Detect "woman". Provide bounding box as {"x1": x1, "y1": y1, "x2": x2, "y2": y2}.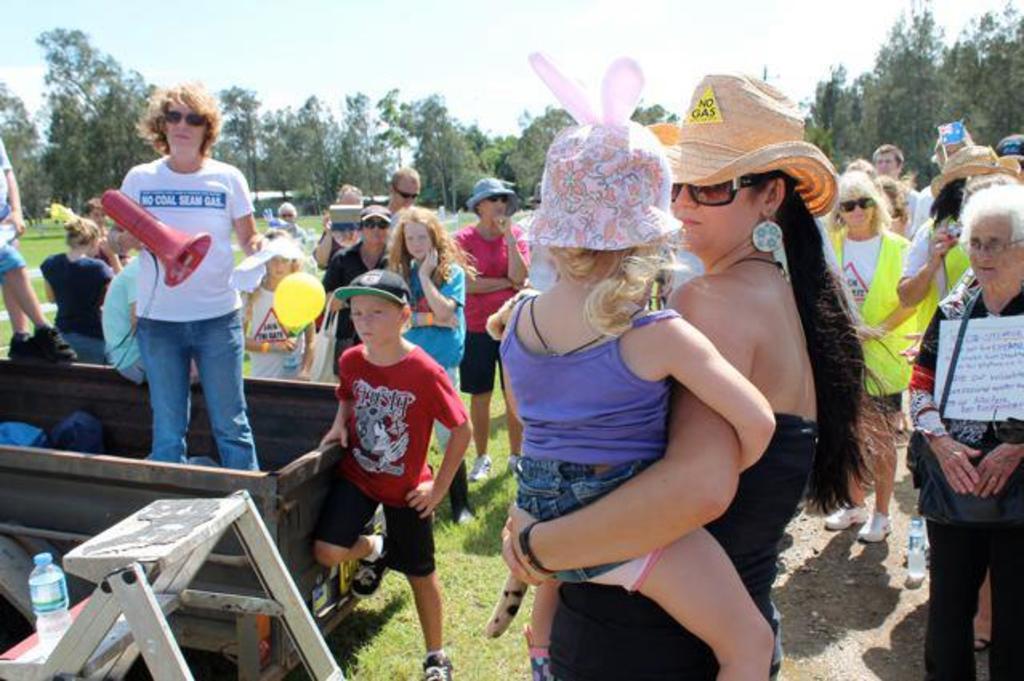
{"x1": 538, "y1": 96, "x2": 872, "y2": 680}.
